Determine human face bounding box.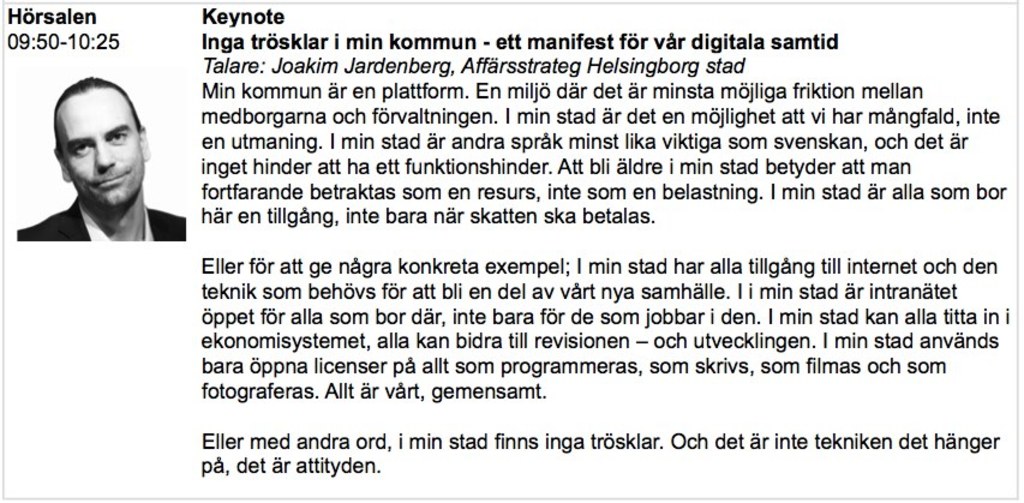
Determined: pyautogui.locateOnScreen(58, 88, 144, 209).
